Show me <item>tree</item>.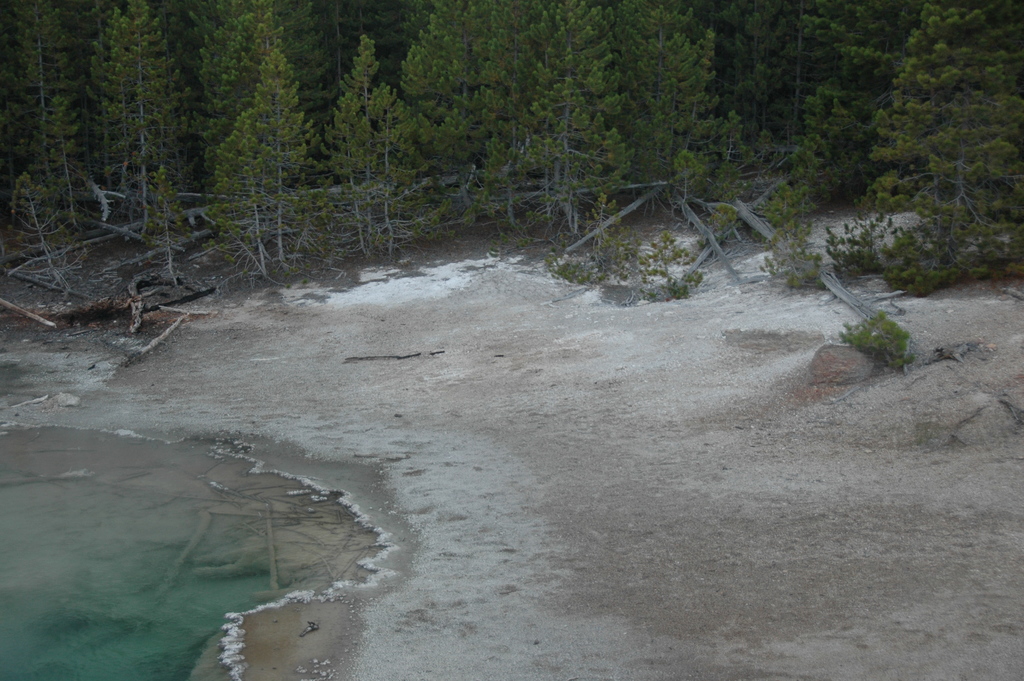
<item>tree</item> is here: 872/0/1023/293.
